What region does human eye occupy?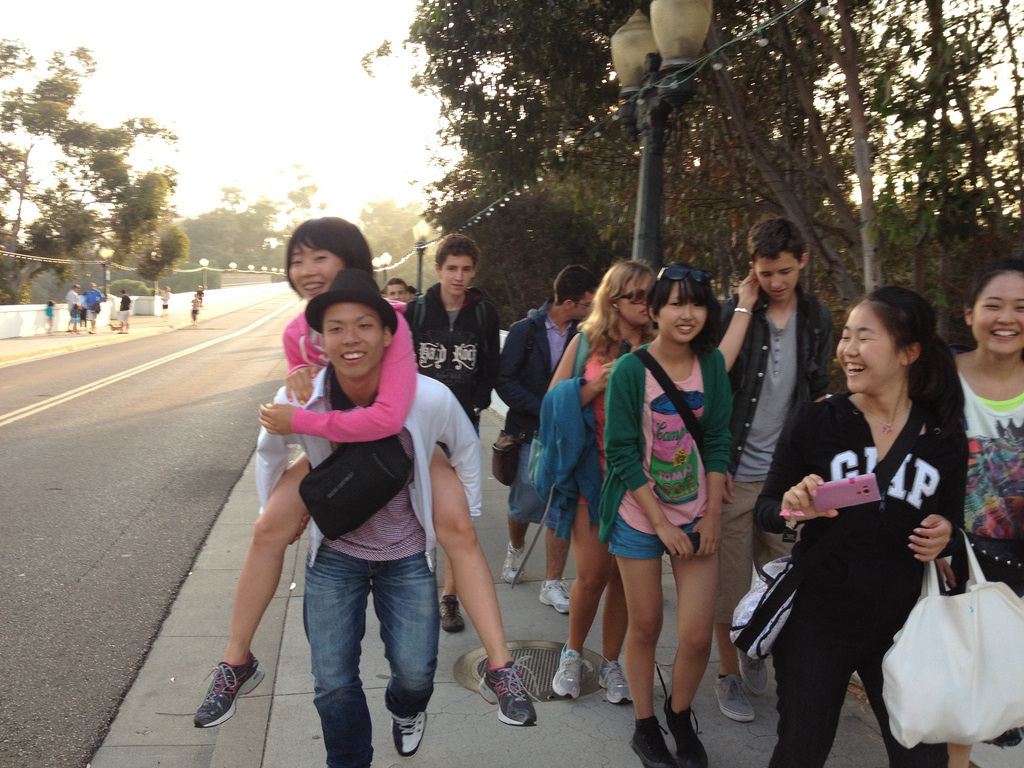
446 264 455 271.
